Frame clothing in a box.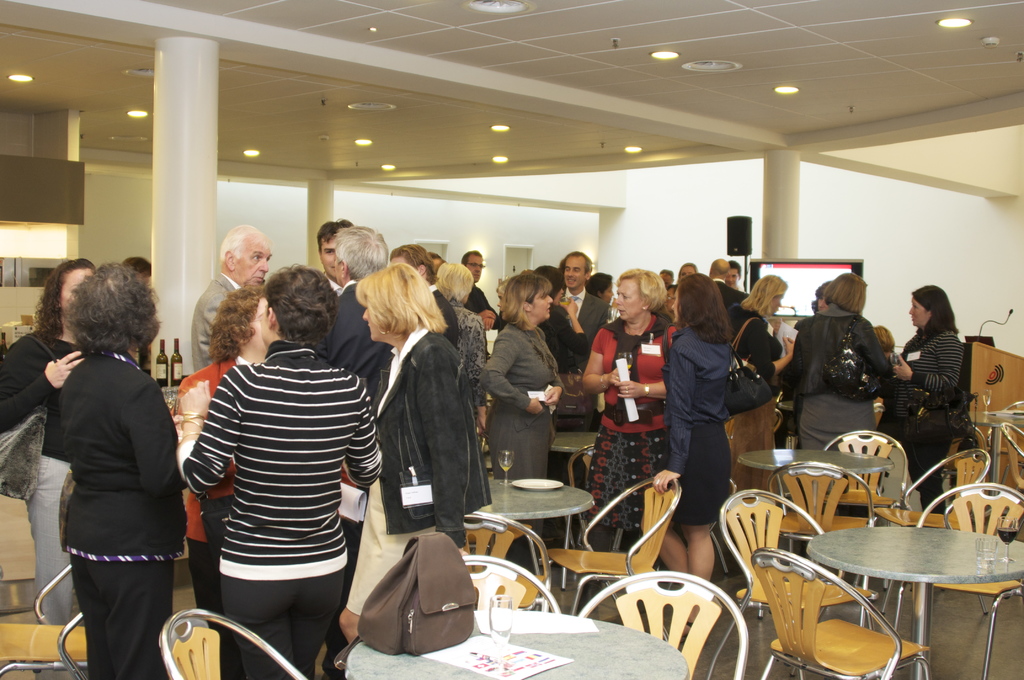
342 318 490 614.
